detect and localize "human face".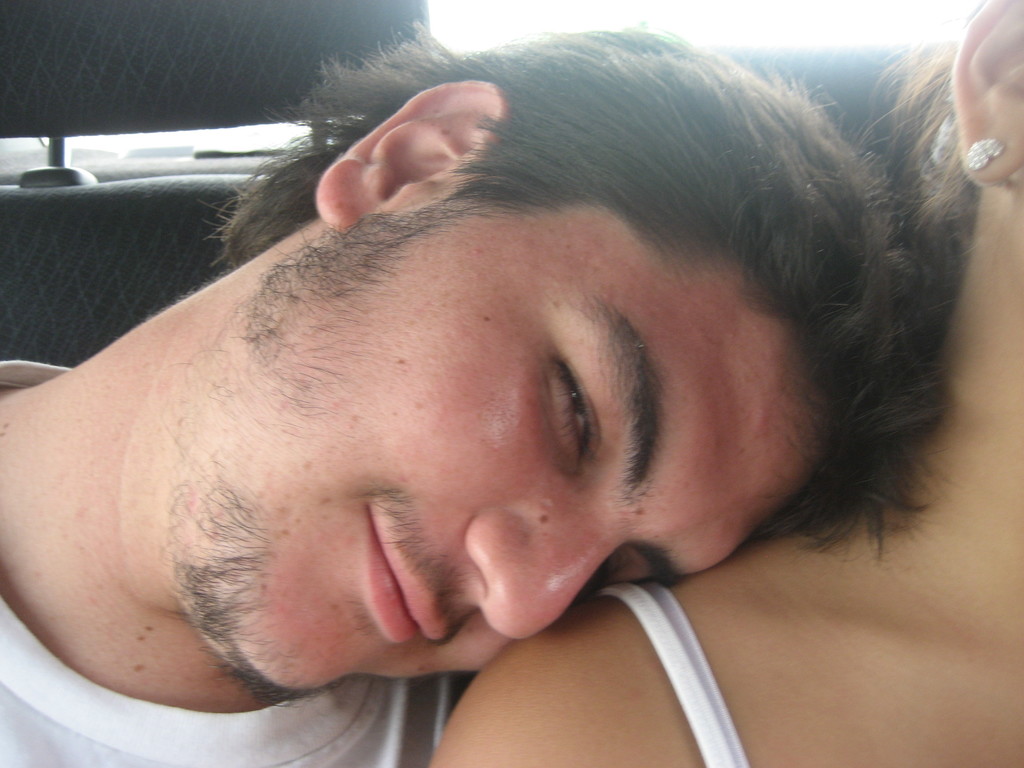
Localized at left=168, top=228, right=814, bottom=703.
